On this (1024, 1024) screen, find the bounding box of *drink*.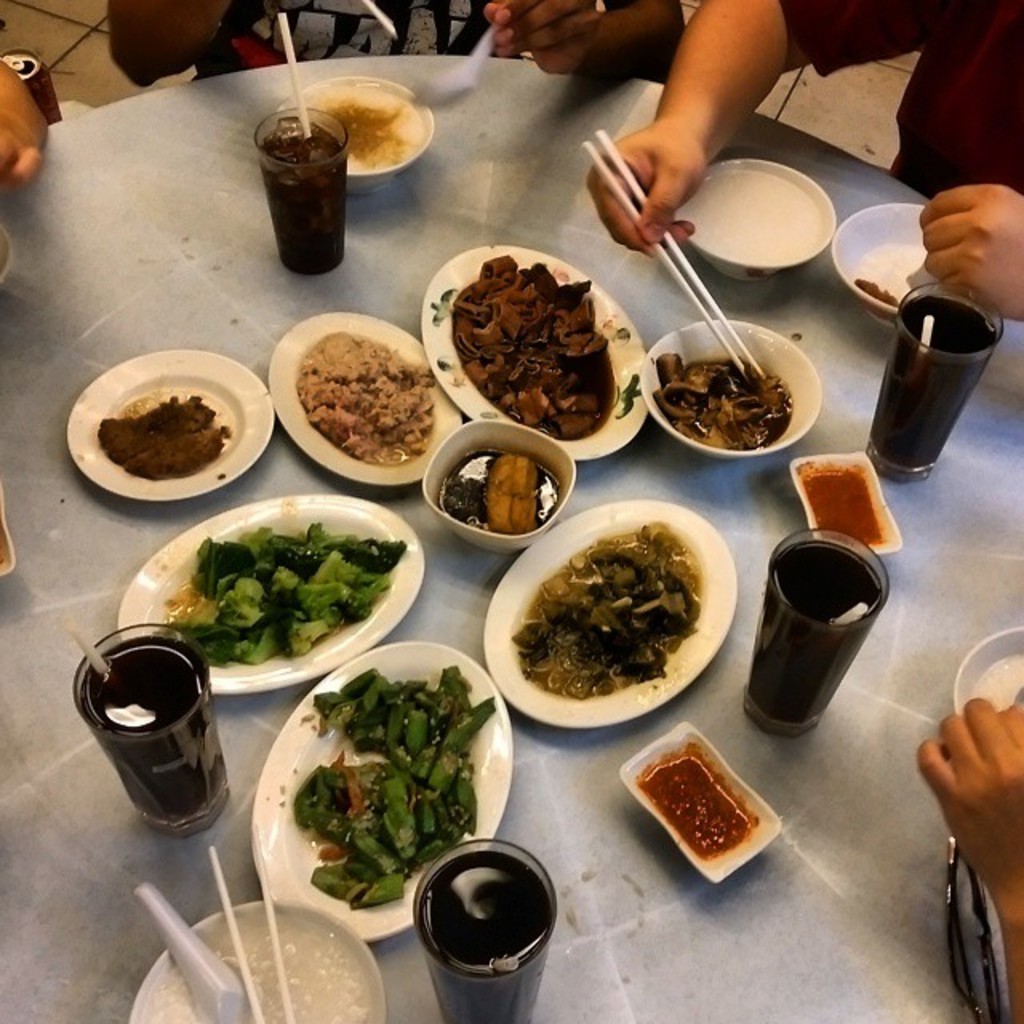
Bounding box: pyautogui.locateOnScreen(411, 850, 554, 1022).
